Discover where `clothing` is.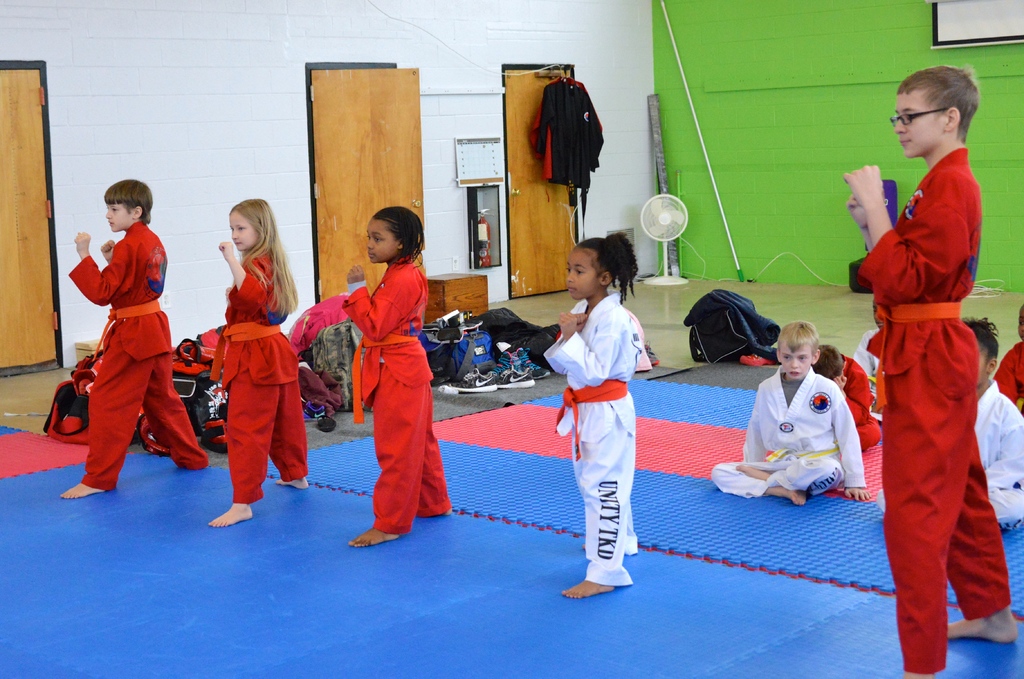
Discovered at Rect(993, 342, 1023, 405).
